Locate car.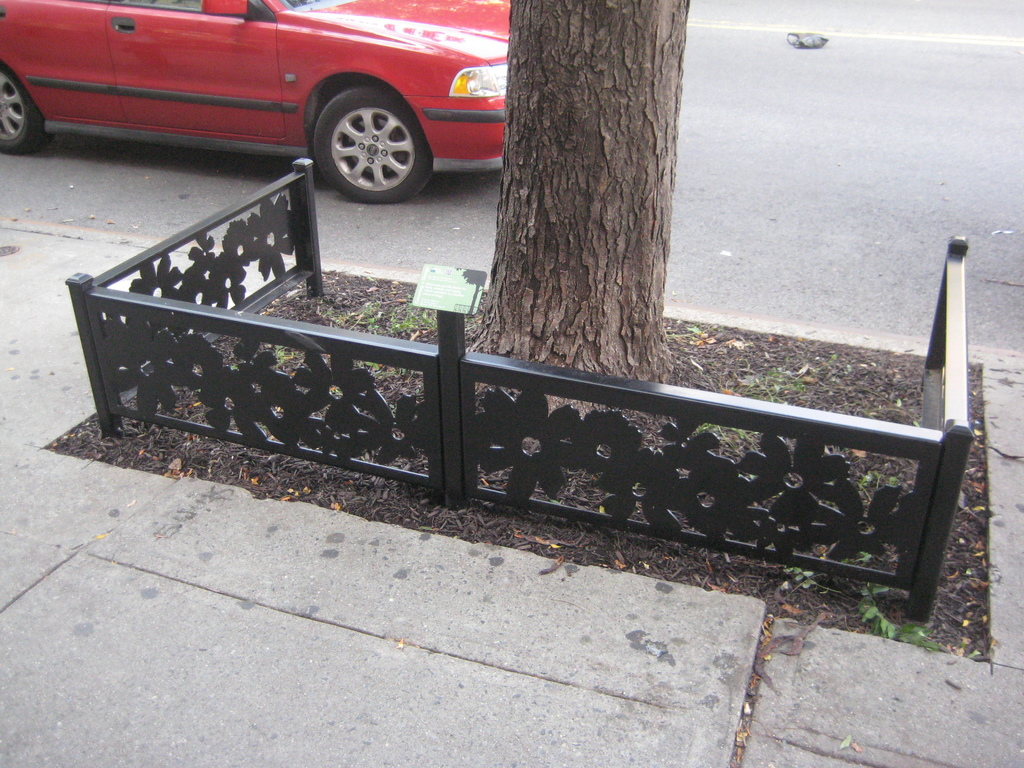
Bounding box: bbox=[0, 0, 505, 197].
